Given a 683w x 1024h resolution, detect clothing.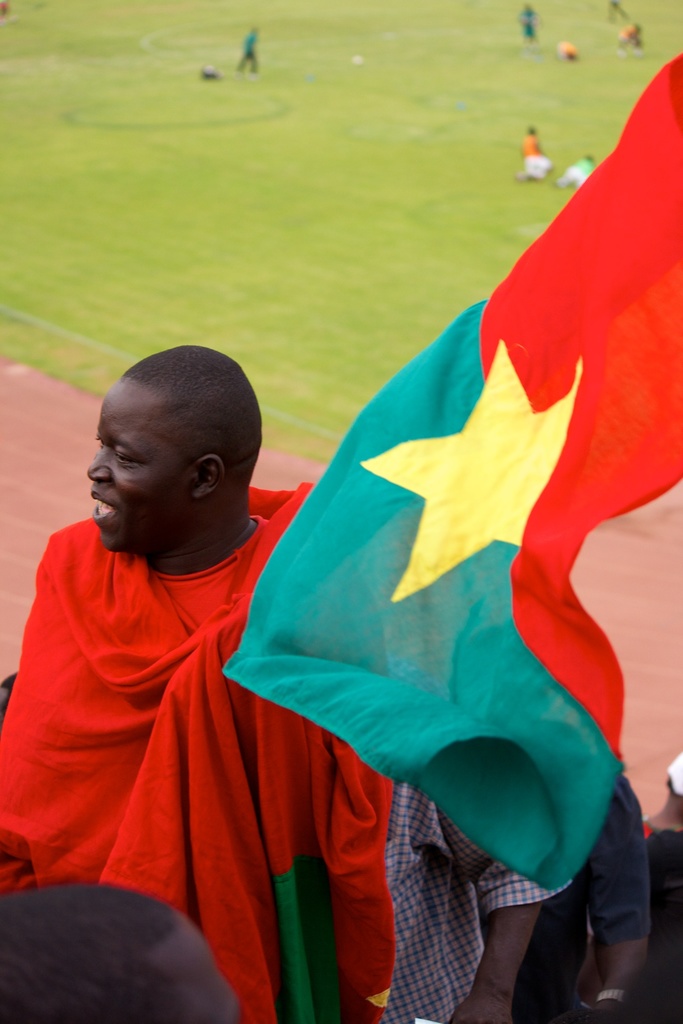
564,157,591,185.
